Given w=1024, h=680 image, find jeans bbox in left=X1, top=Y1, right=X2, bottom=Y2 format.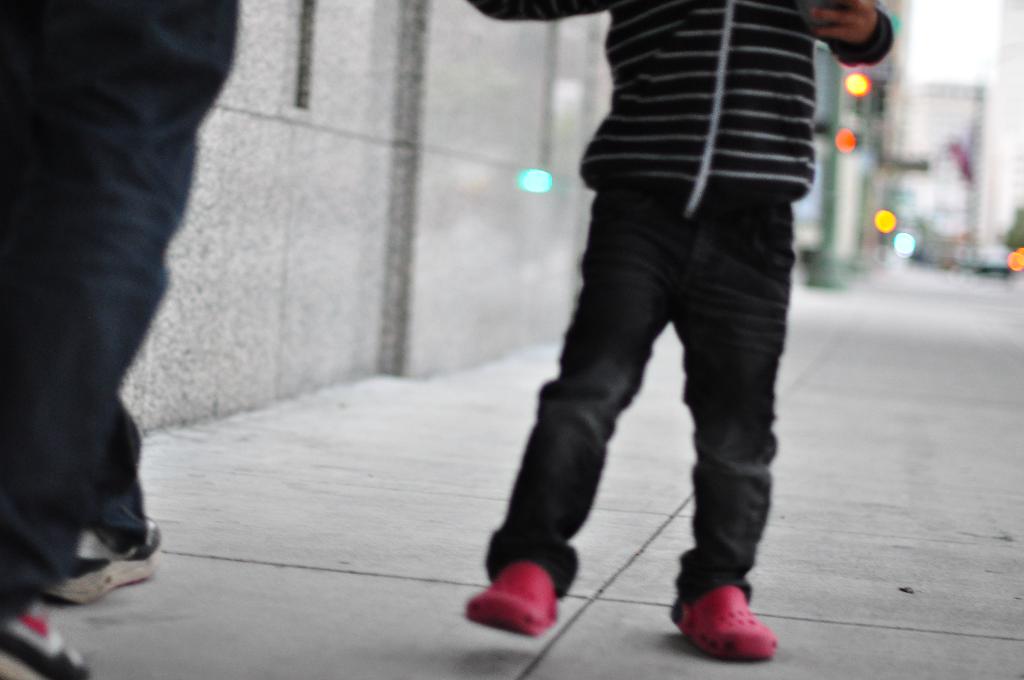
left=0, top=0, right=243, bottom=617.
